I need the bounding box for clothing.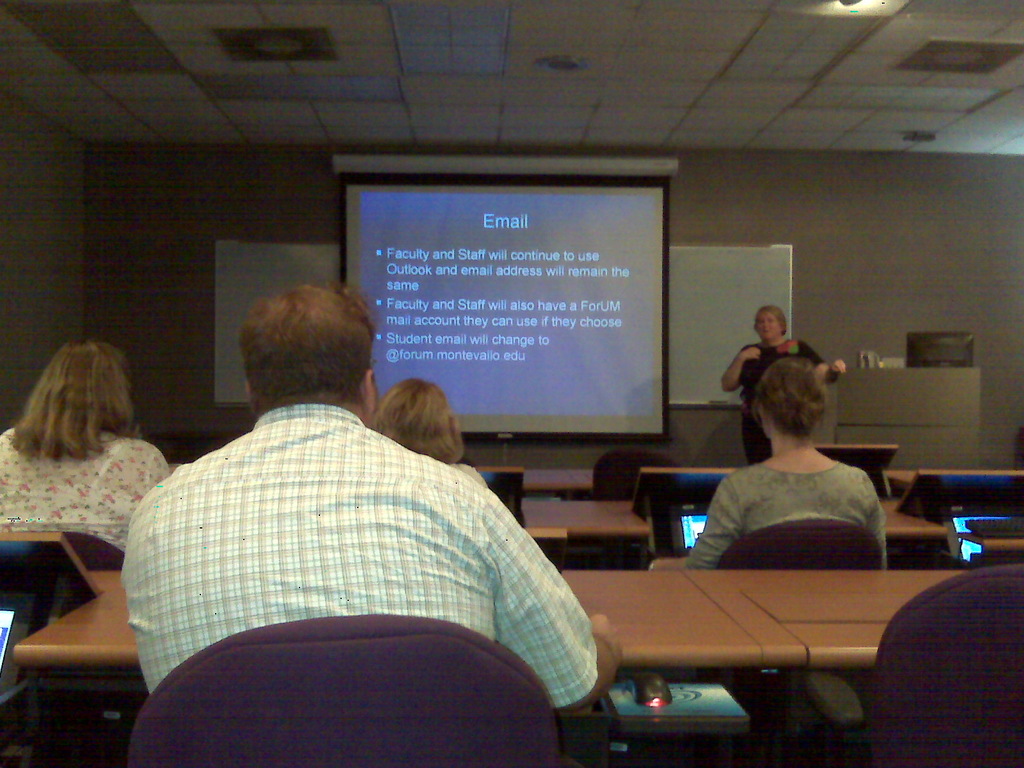
Here it is: x1=120 y1=408 x2=595 y2=712.
